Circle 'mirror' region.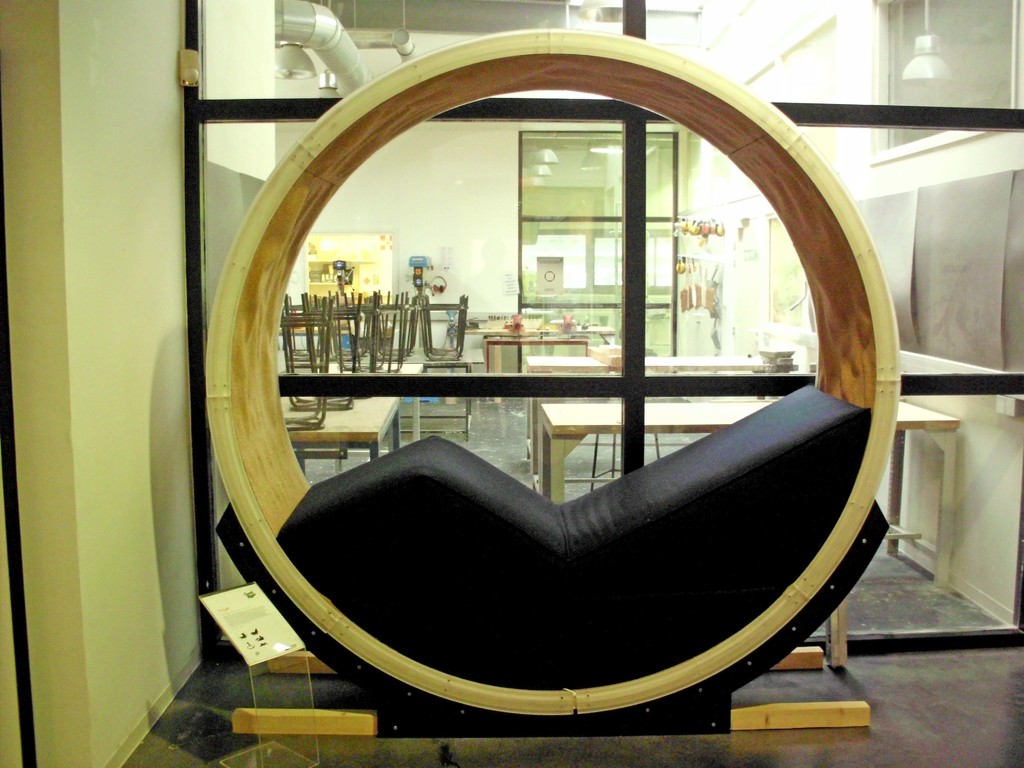
Region: {"x1": 644, "y1": 115, "x2": 1023, "y2": 378}.
